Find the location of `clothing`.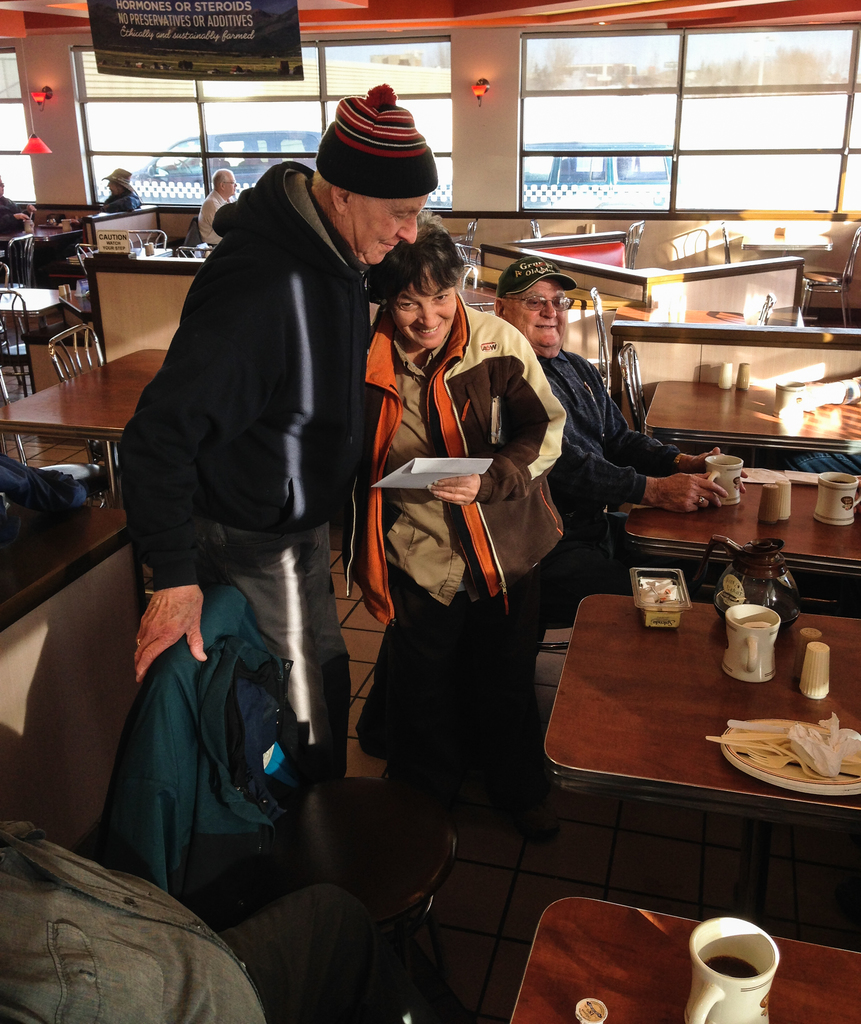
Location: detection(530, 360, 691, 624).
